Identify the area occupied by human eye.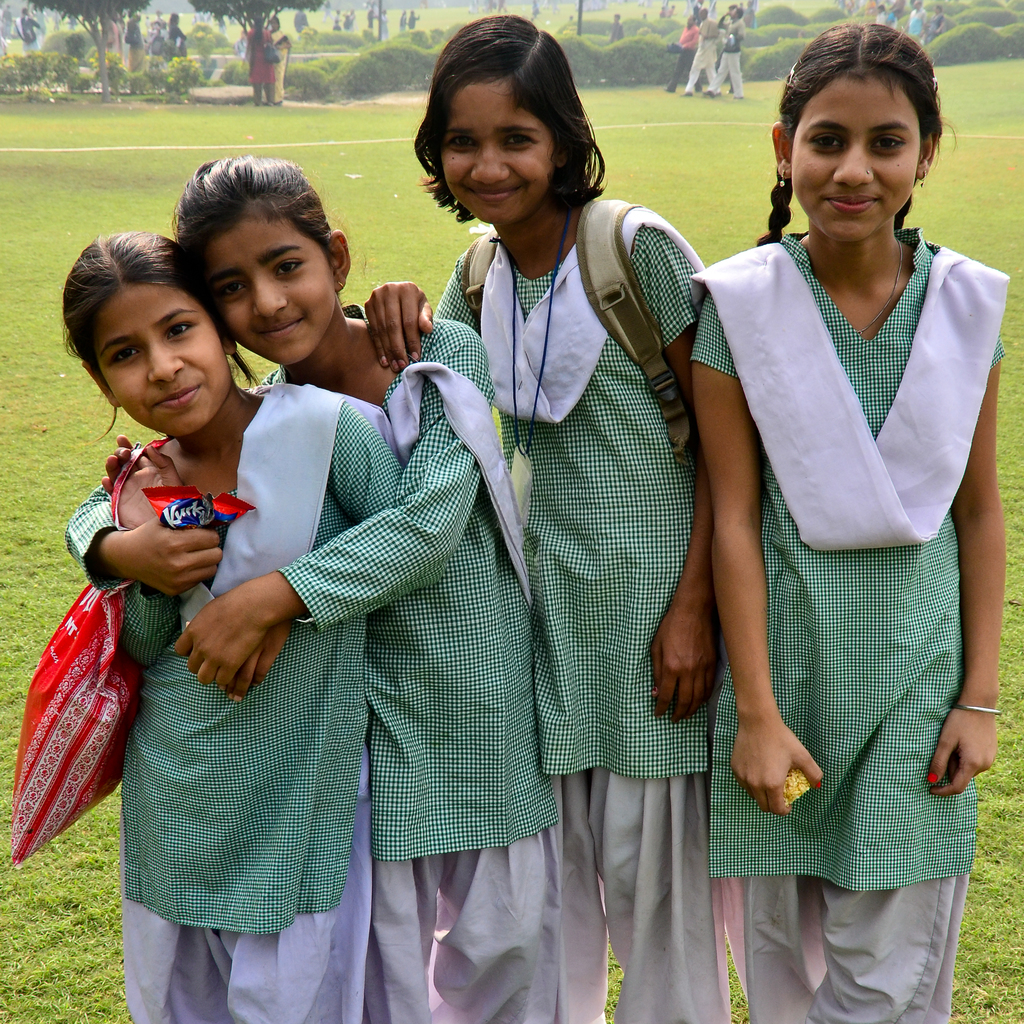
Area: locate(162, 319, 199, 344).
